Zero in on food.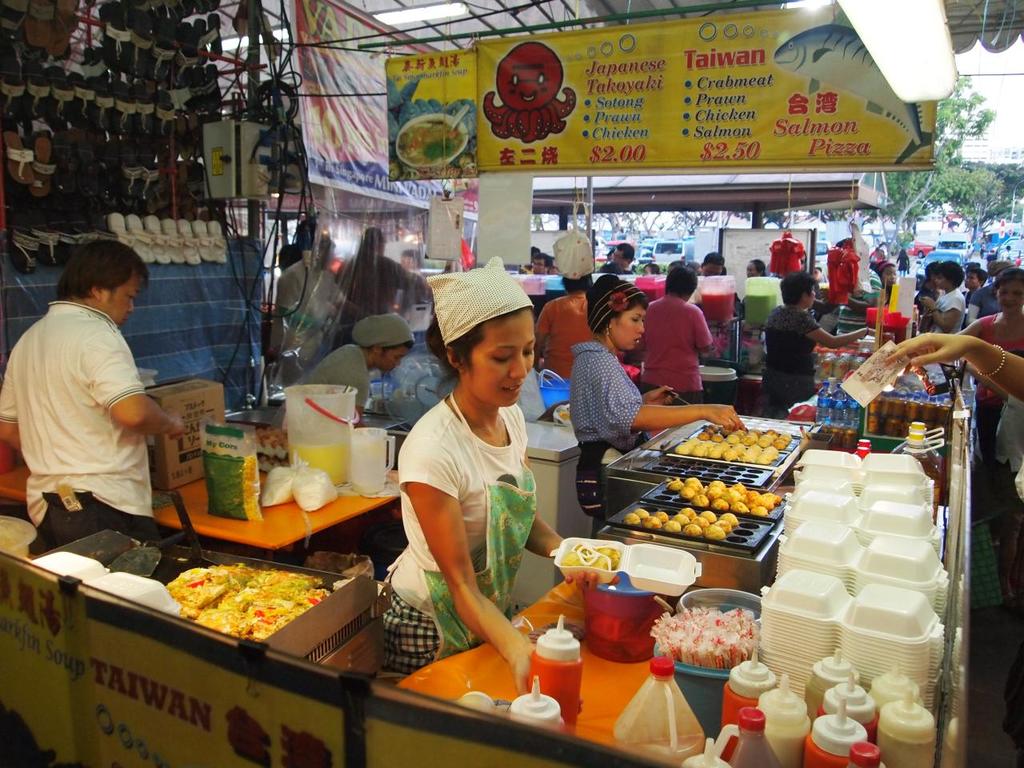
Zeroed in: (left=558, top=540, right=619, bottom=570).
